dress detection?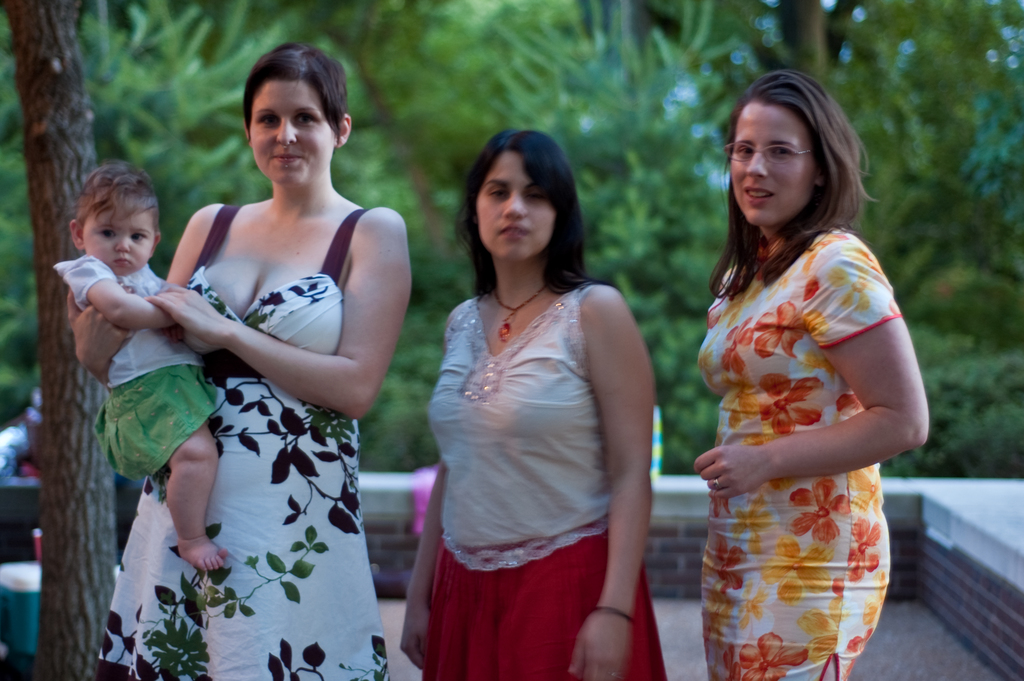
692, 230, 908, 680
